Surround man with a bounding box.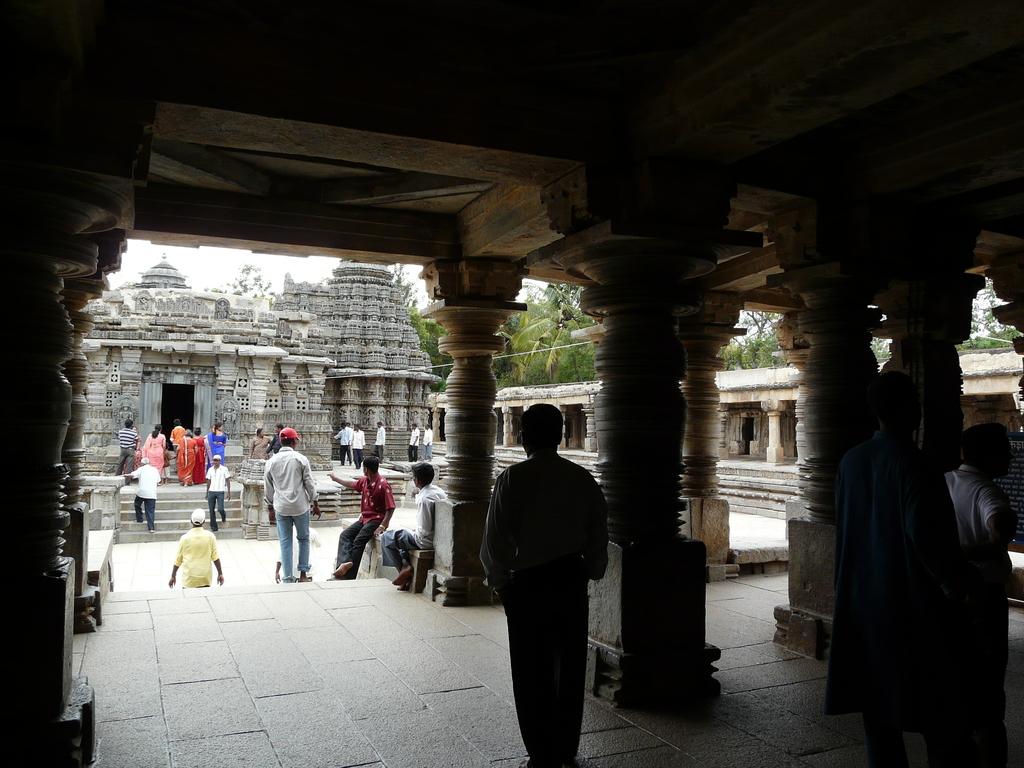
detection(133, 455, 163, 524).
